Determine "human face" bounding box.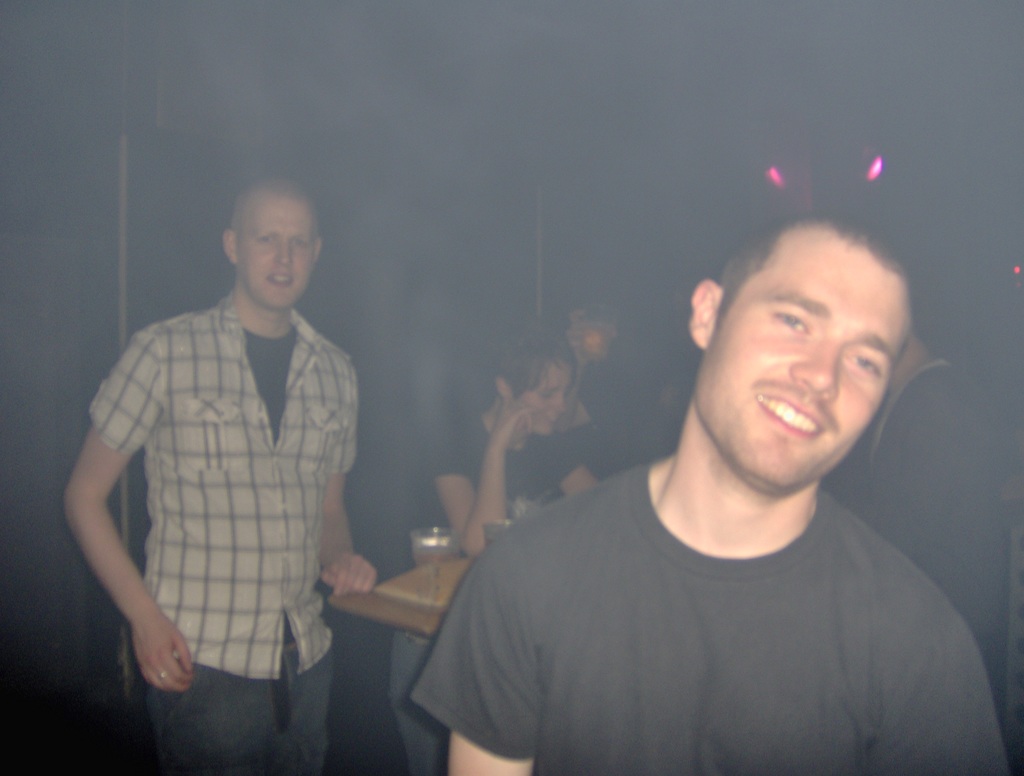
Determined: detection(581, 318, 615, 357).
